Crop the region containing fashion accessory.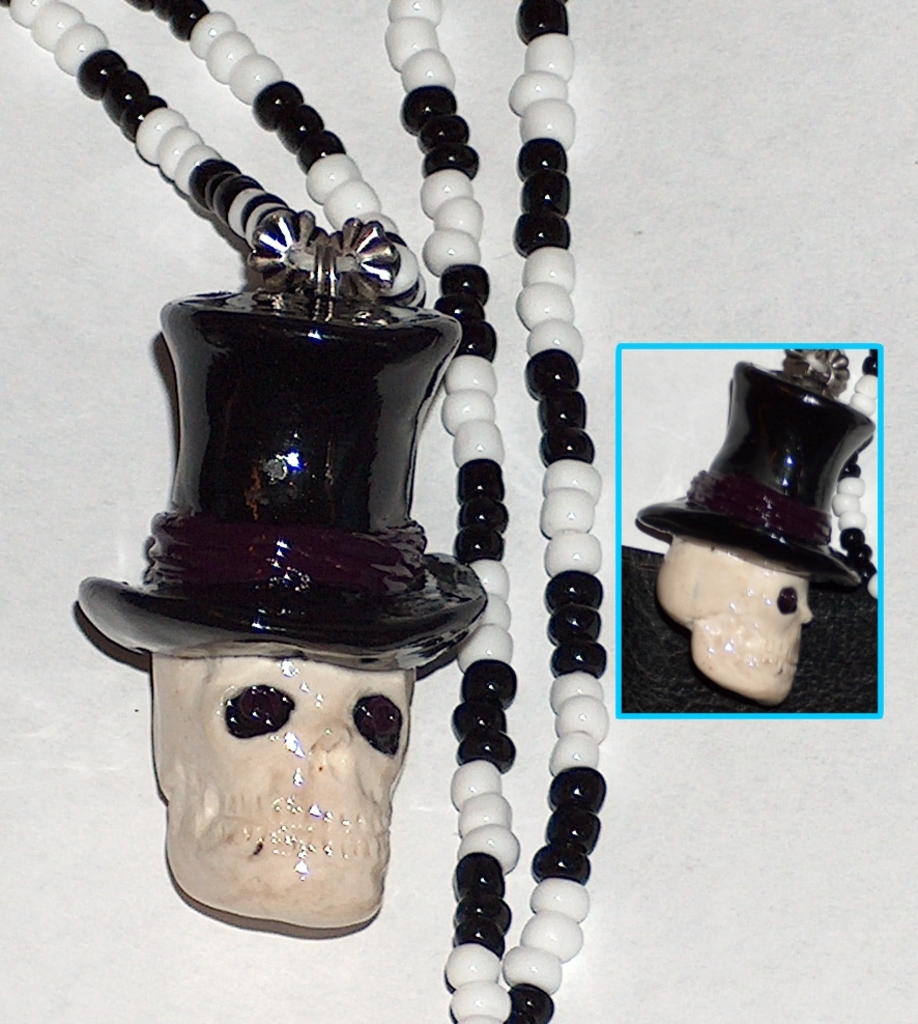
Crop region: bbox=[832, 352, 878, 597].
